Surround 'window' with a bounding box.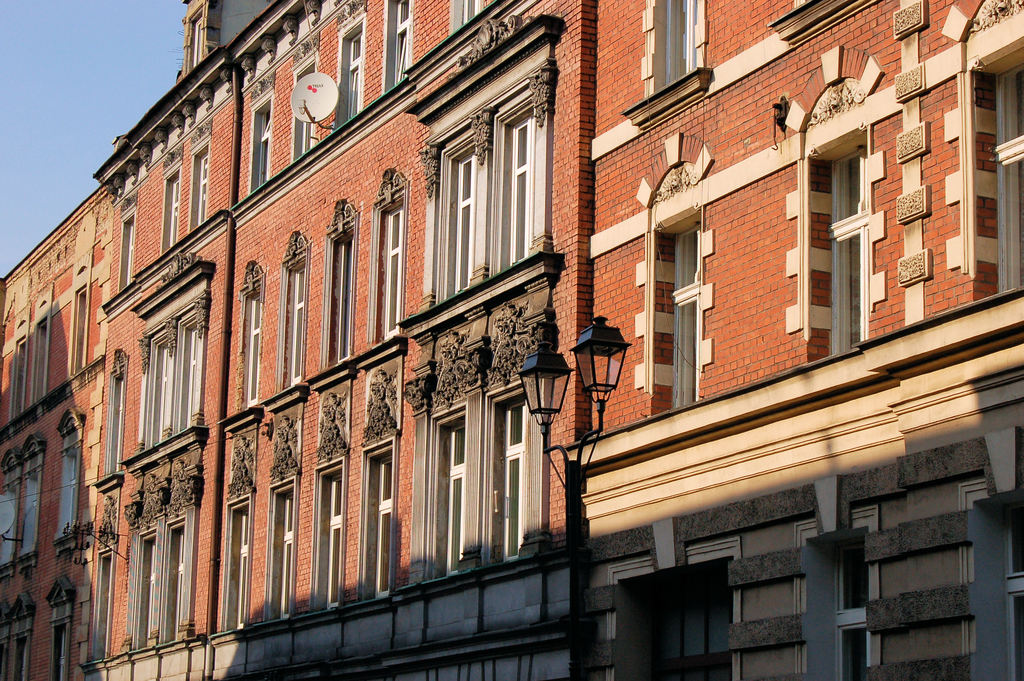
rect(986, 63, 1023, 293).
